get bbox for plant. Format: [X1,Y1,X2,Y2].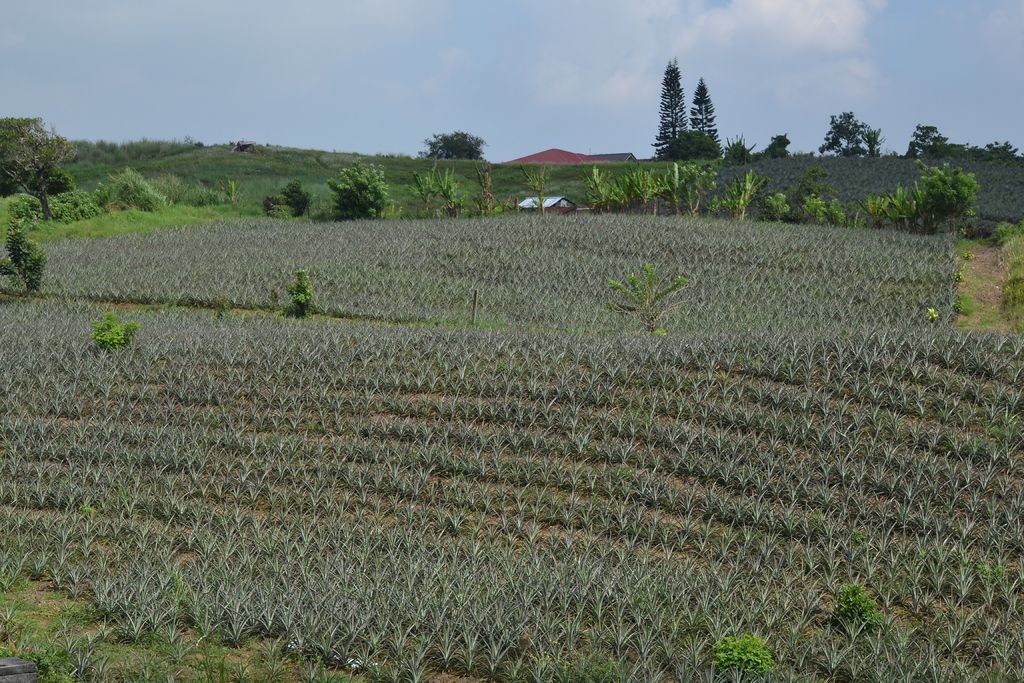
[442,165,464,218].
